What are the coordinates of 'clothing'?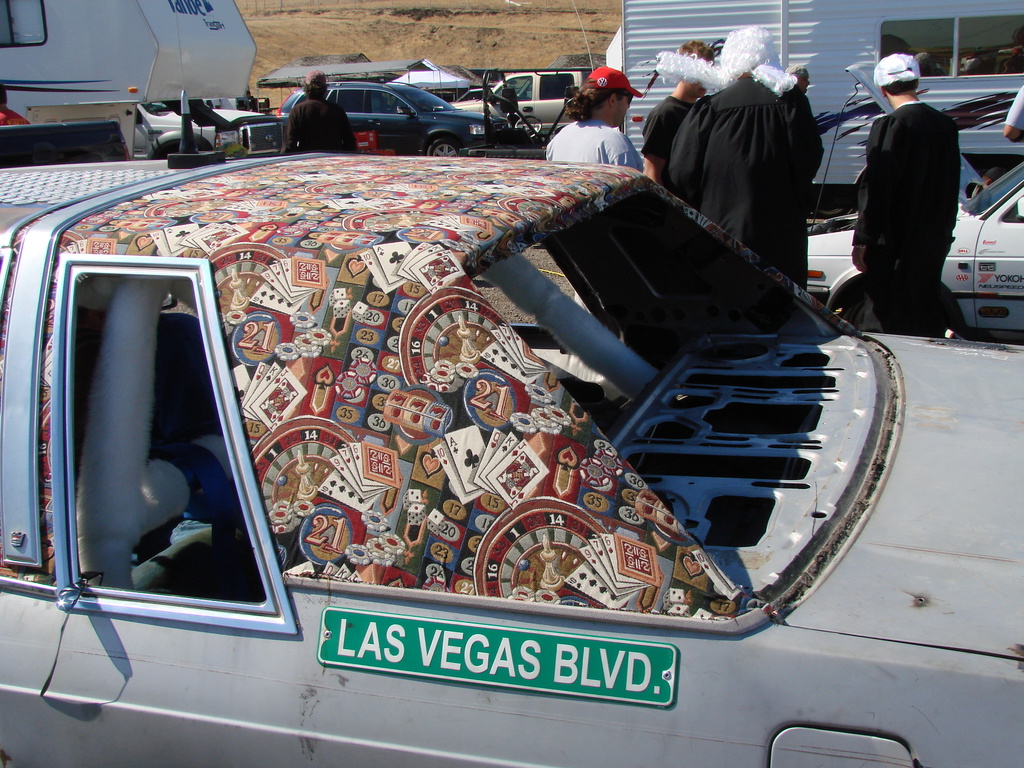
[640,95,701,189].
